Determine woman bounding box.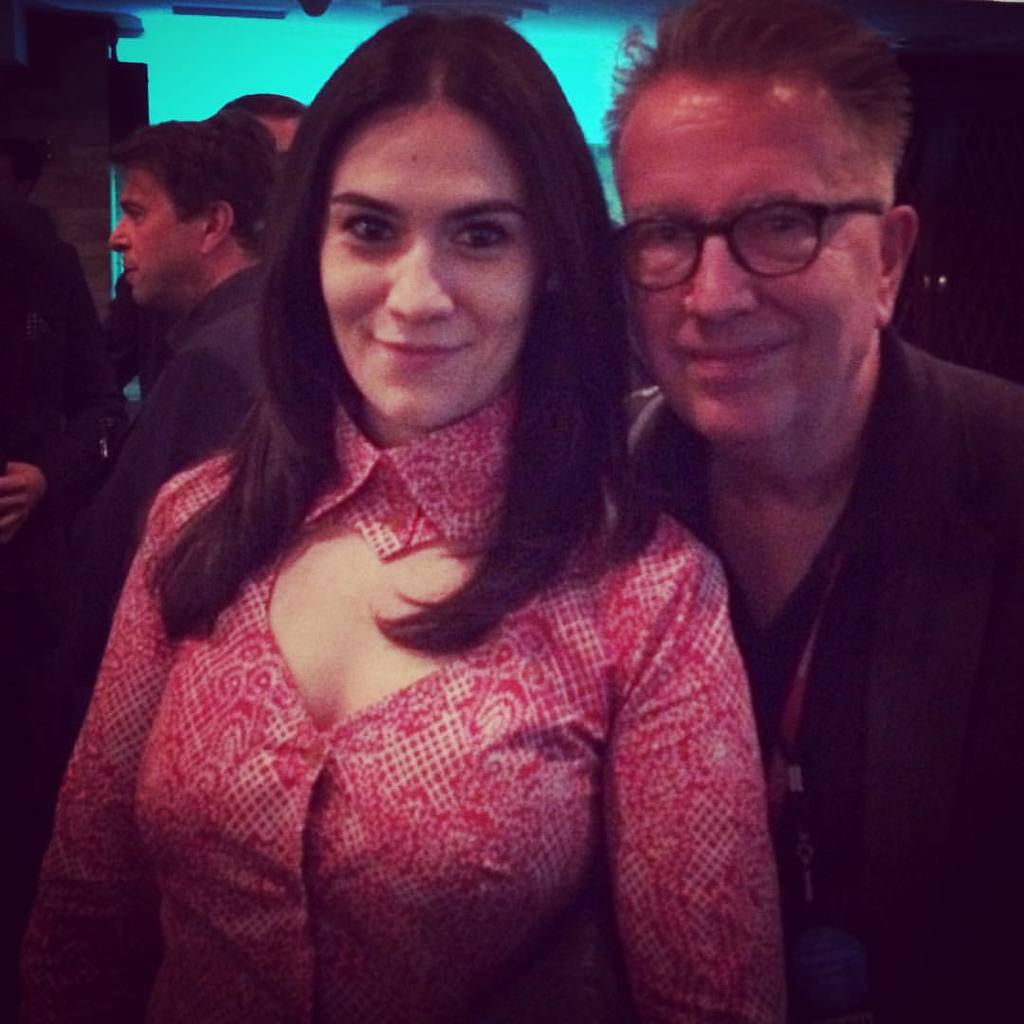
Determined: (x1=49, y1=46, x2=832, y2=1001).
